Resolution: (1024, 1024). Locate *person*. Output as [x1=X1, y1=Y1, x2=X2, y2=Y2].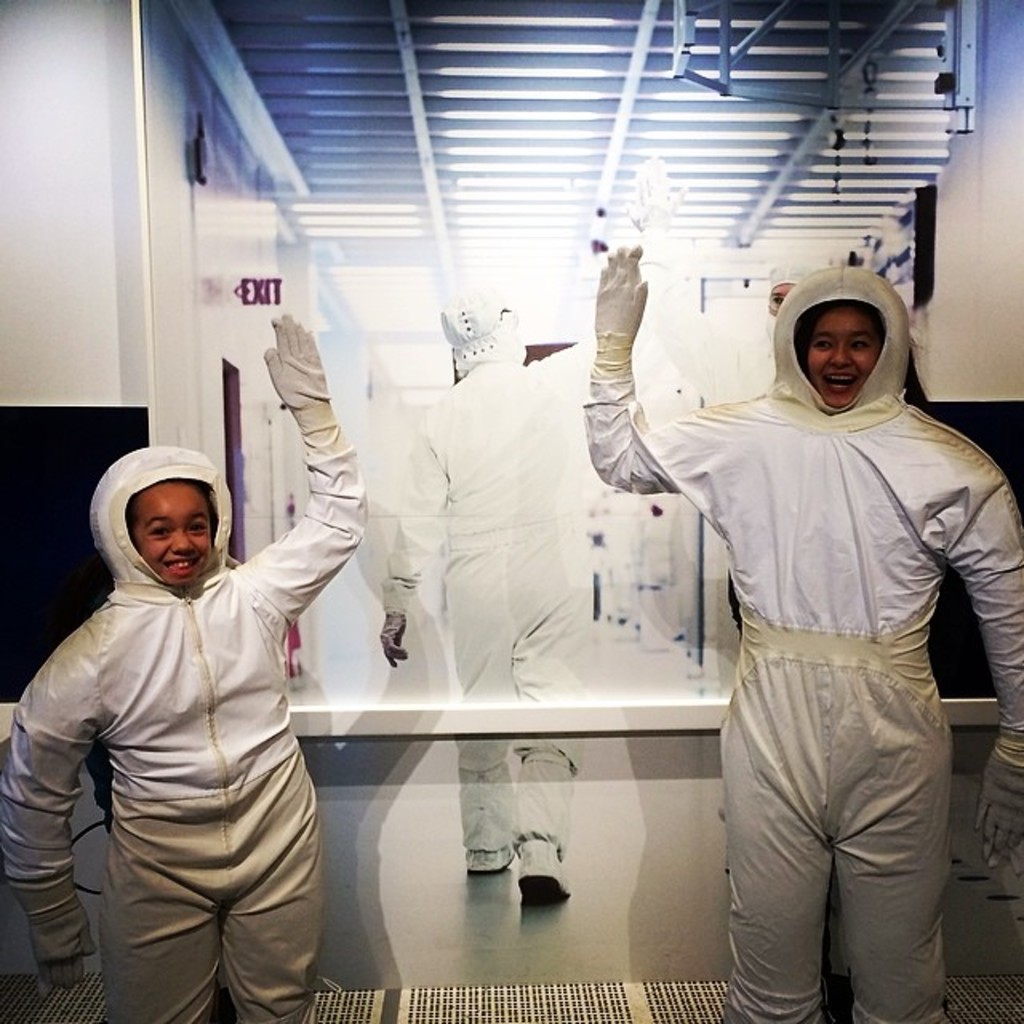
[x1=678, y1=202, x2=998, y2=1023].
